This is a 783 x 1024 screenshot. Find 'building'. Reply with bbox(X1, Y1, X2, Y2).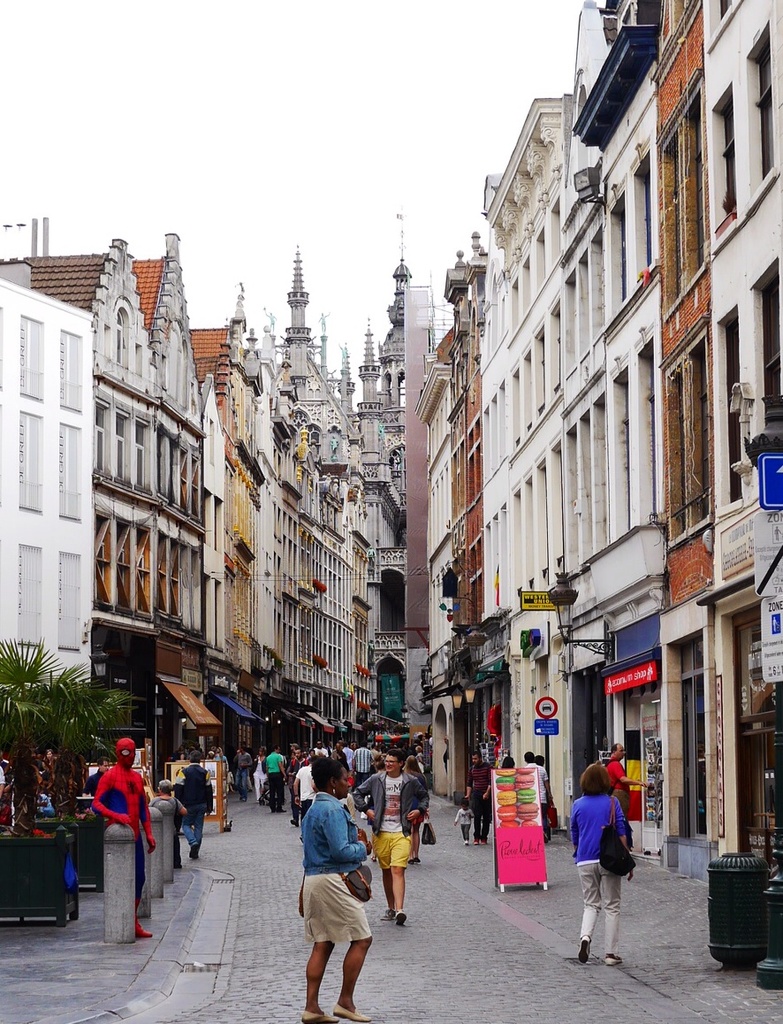
bbox(0, 277, 99, 691).
